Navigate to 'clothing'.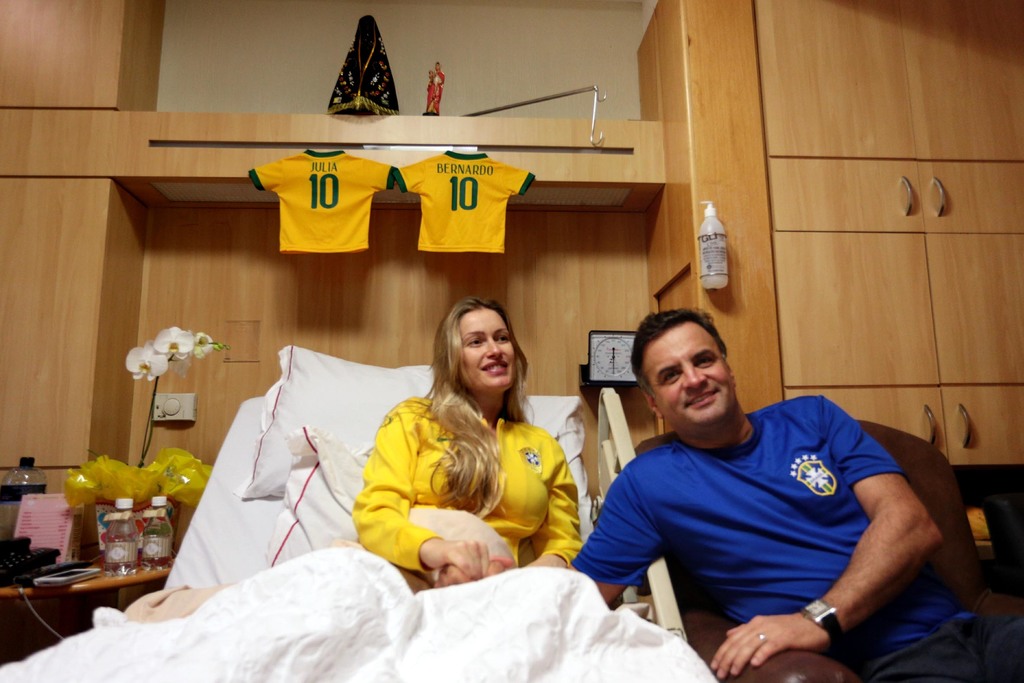
Navigation target: x1=348 y1=390 x2=591 y2=599.
